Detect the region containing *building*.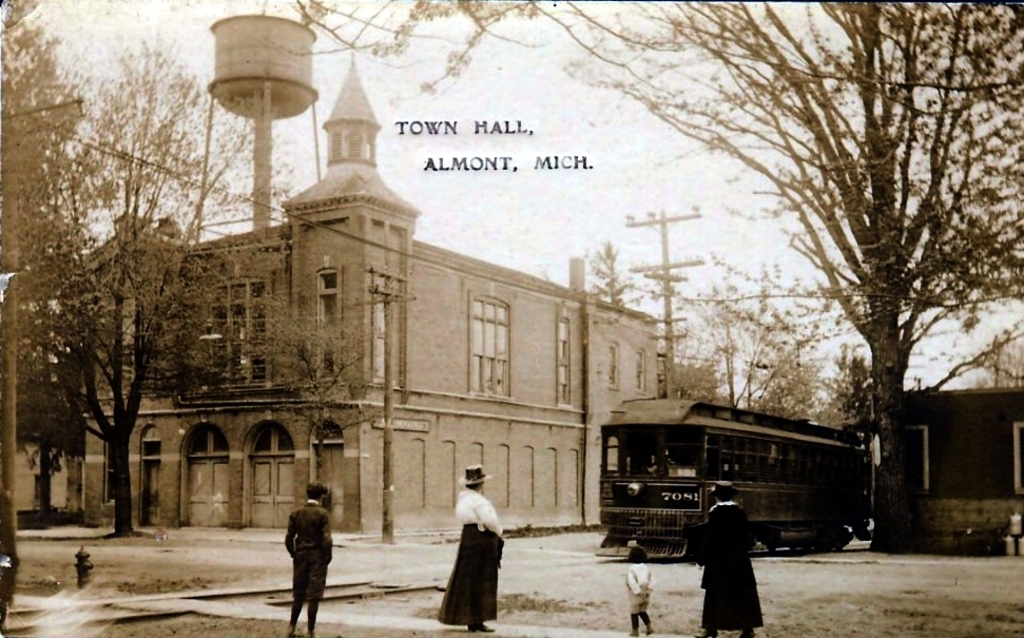
[x1=2, y1=50, x2=663, y2=535].
